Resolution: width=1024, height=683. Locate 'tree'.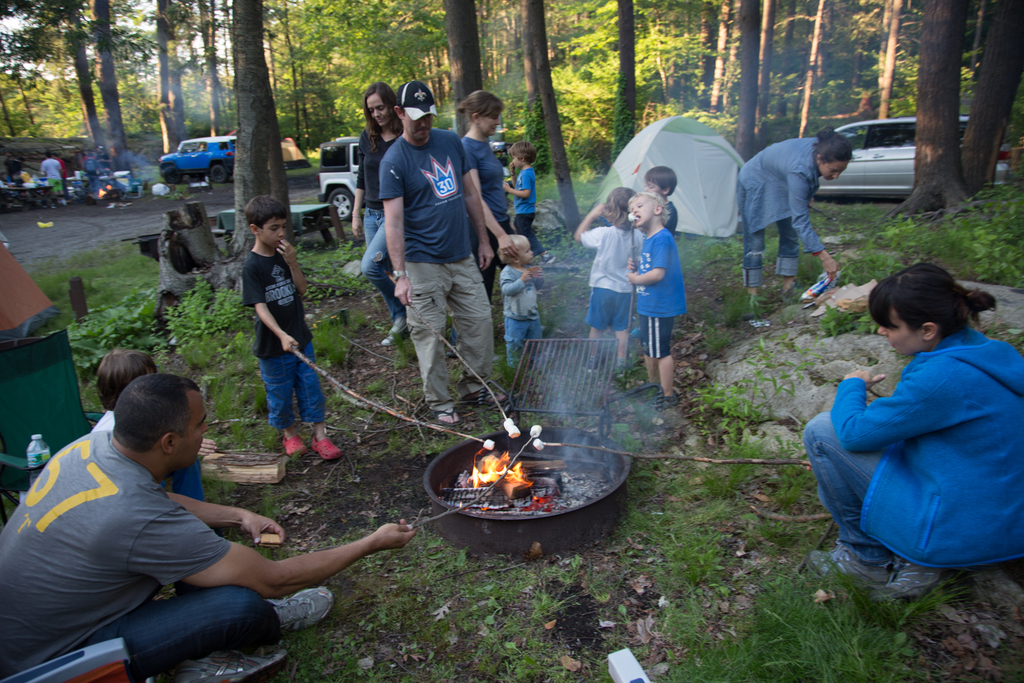
Rect(438, 0, 504, 206).
